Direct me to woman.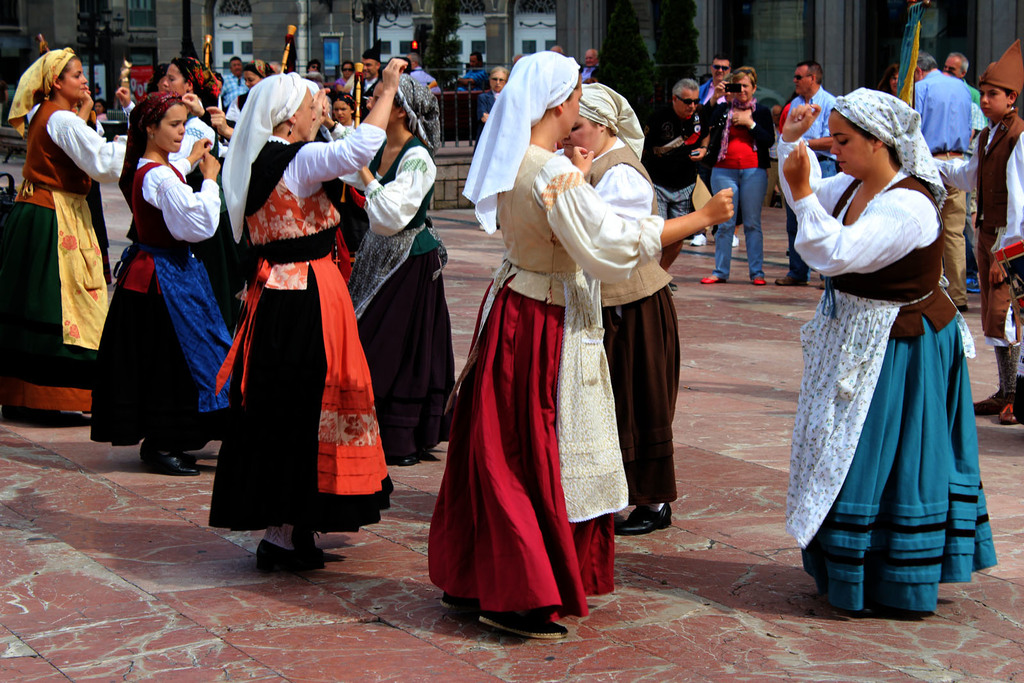
Direction: bbox(0, 50, 130, 417).
